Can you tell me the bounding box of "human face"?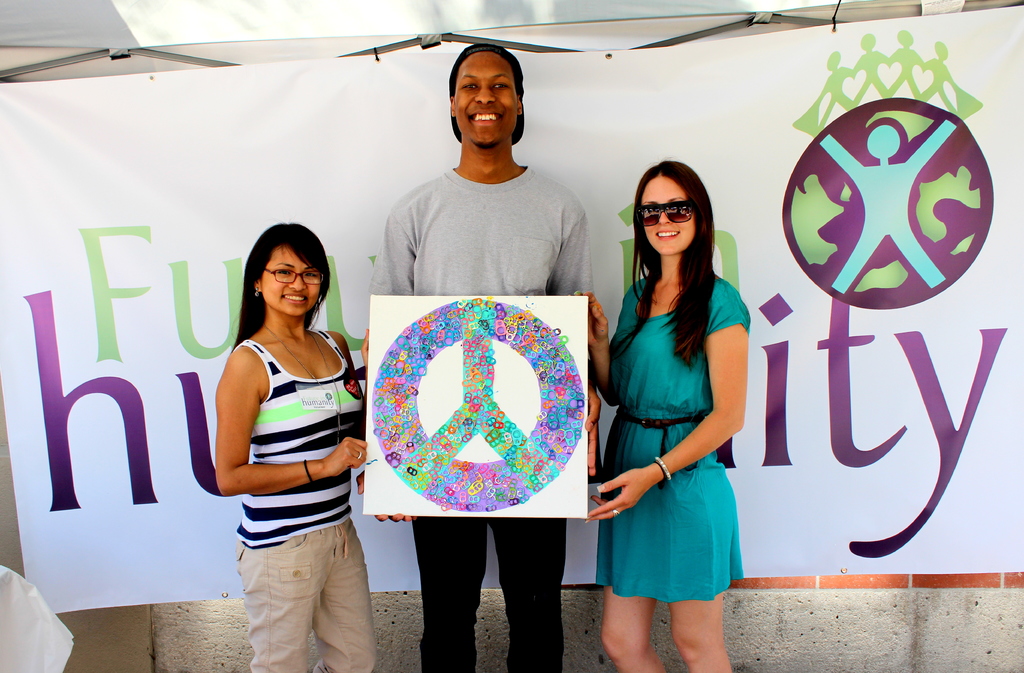
642:177:694:255.
